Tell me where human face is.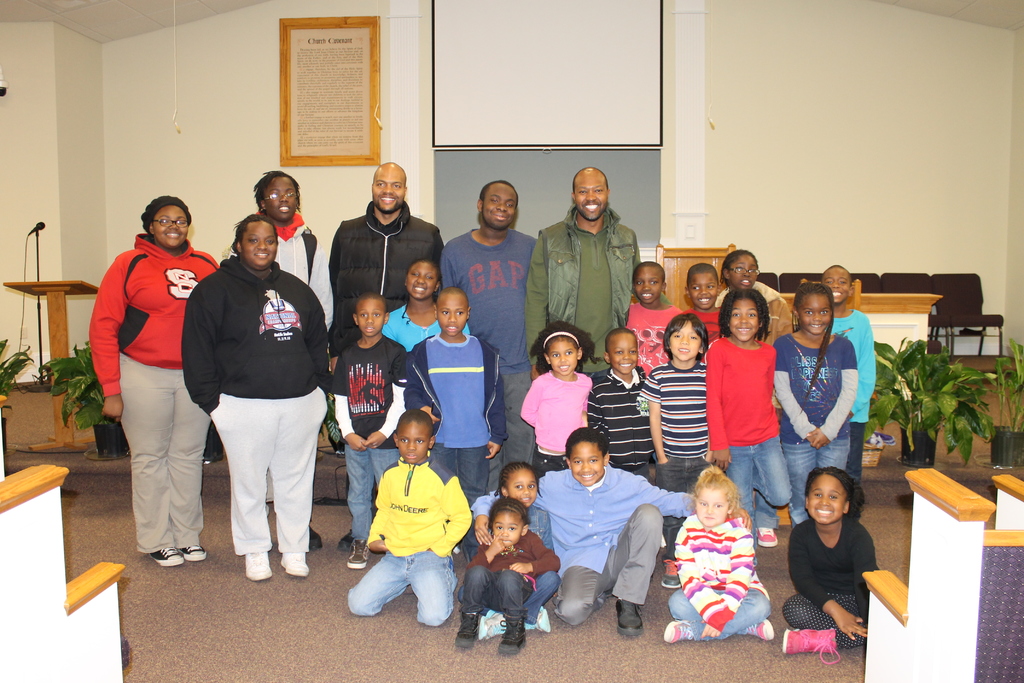
human face is at detection(799, 292, 826, 325).
